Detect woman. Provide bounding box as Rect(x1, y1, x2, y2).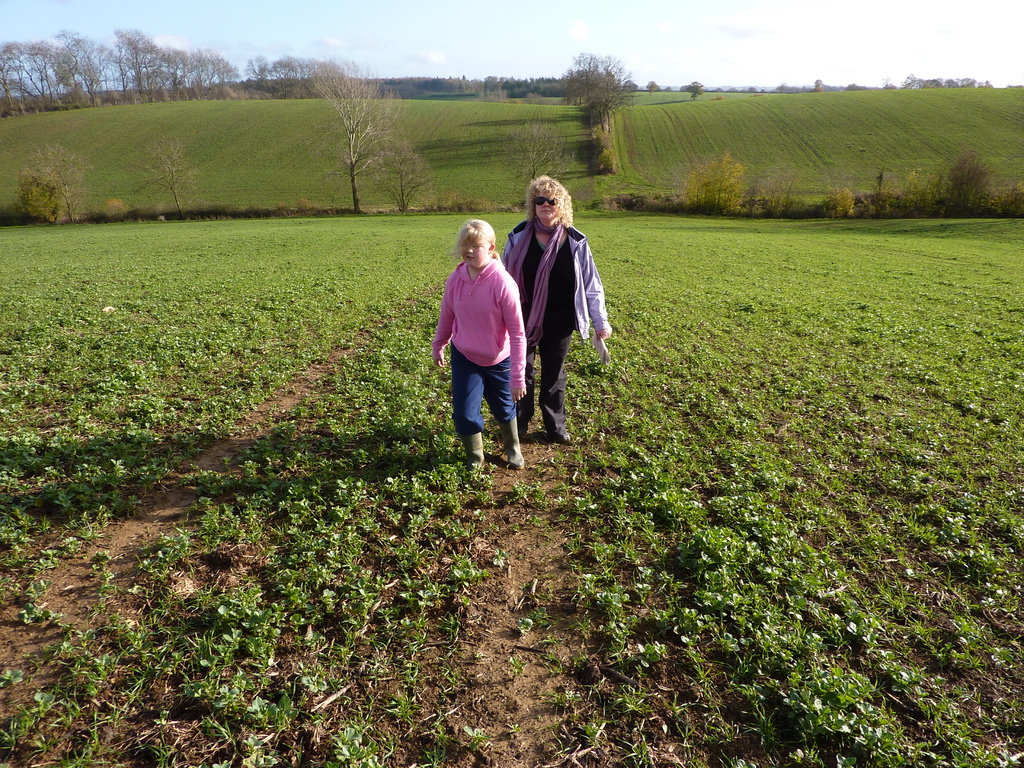
Rect(494, 177, 614, 441).
